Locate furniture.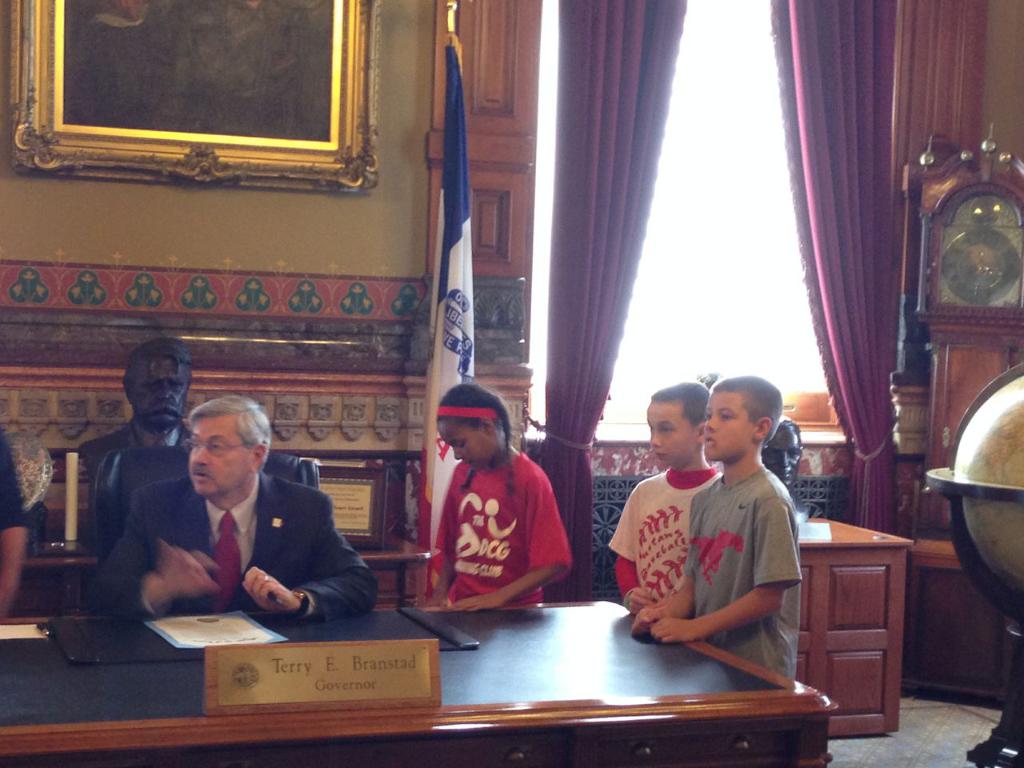
Bounding box: <bbox>91, 446, 319, 582</bbox>.
